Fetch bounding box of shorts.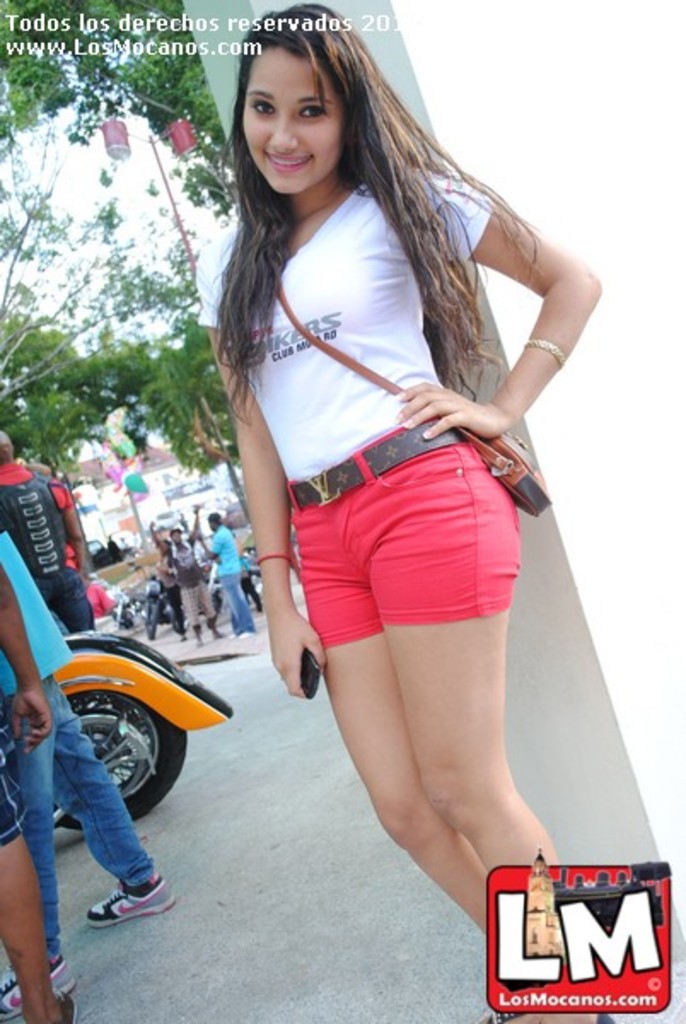
Bbox: 179/584/215/625.
